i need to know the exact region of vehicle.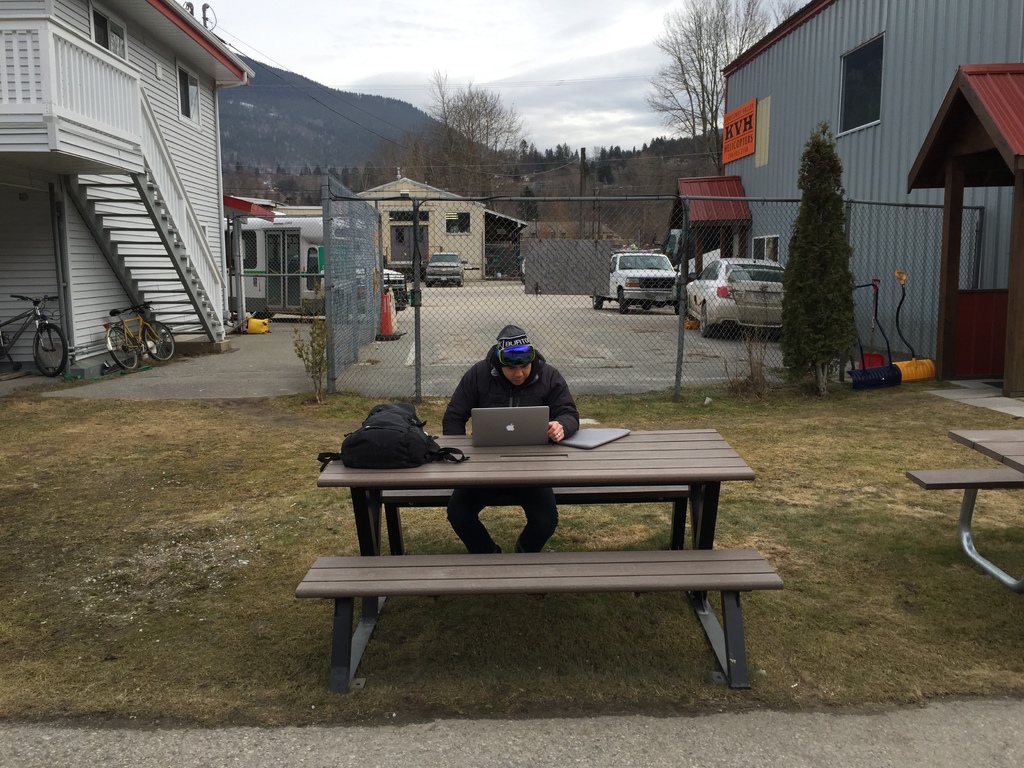
Region: [602,248,685,312].
